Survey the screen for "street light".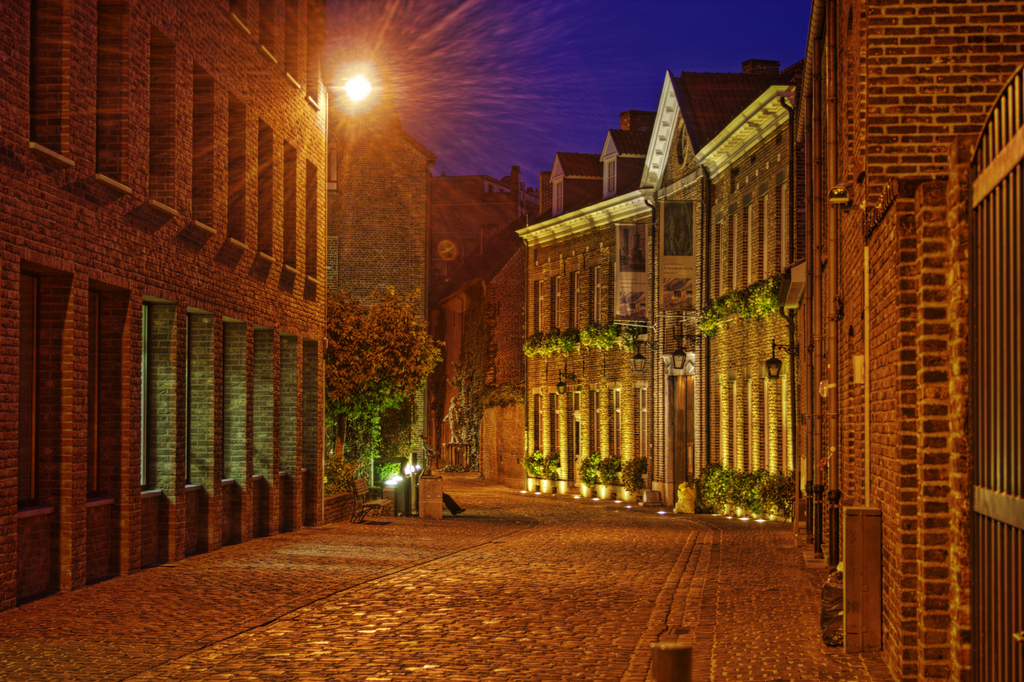
Survey found: box(320, 68, 376, 523).
